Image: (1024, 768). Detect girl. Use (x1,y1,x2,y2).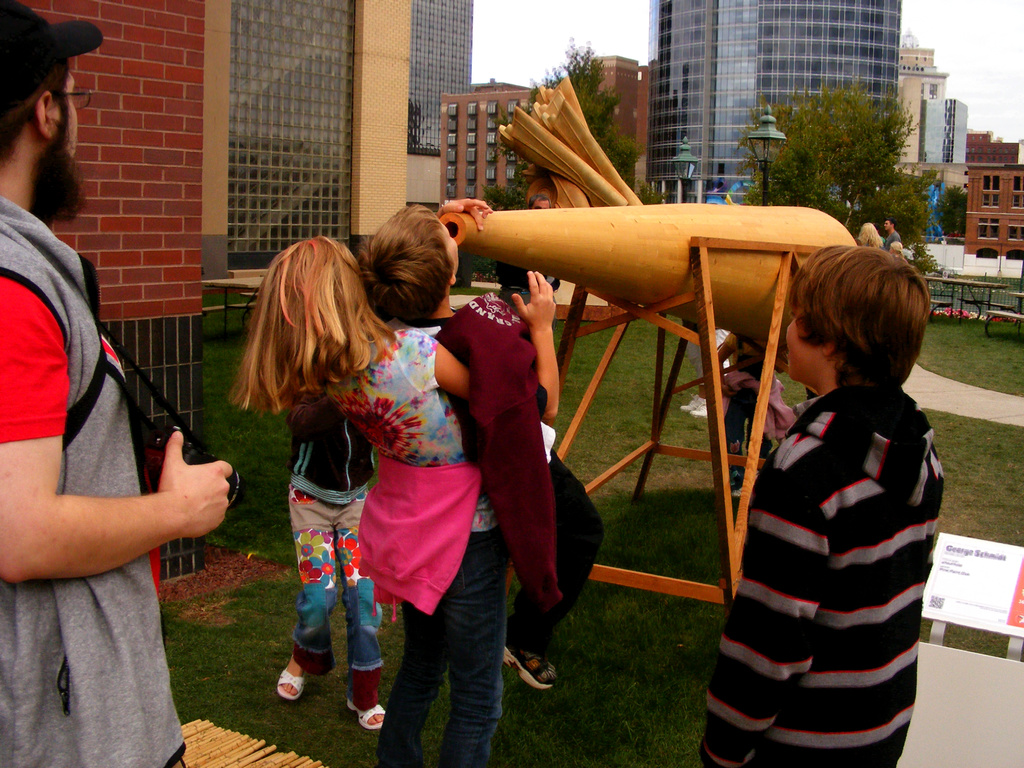
(230,232,554,767).
